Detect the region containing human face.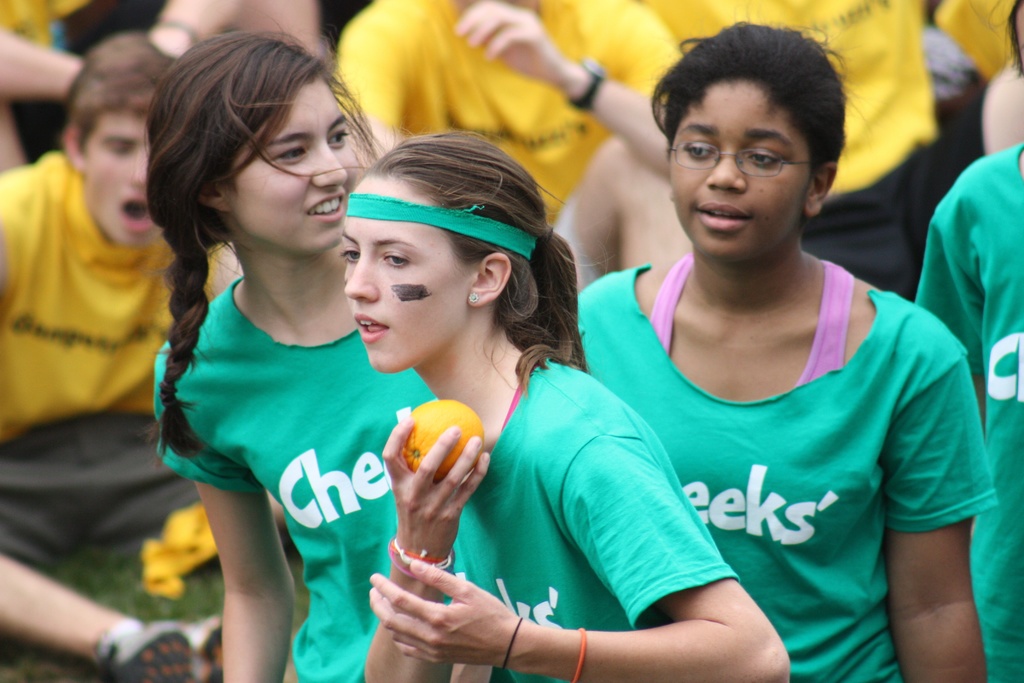
232/79/359/253.
